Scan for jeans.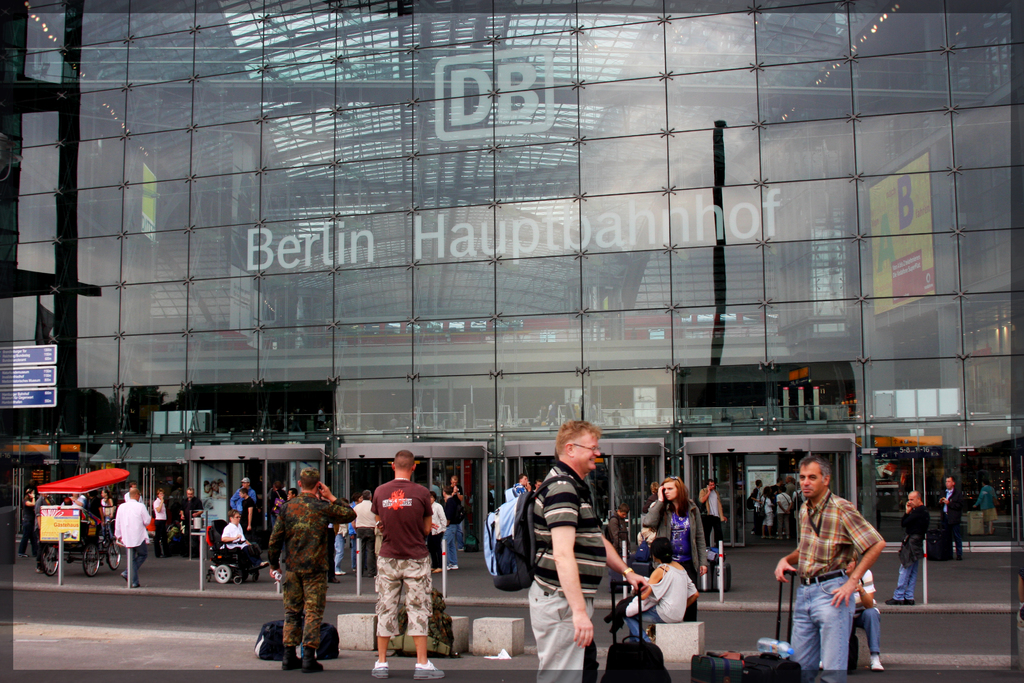
Scan result: pyautogui.locateOnScreen(334, 534, 348, 568).
